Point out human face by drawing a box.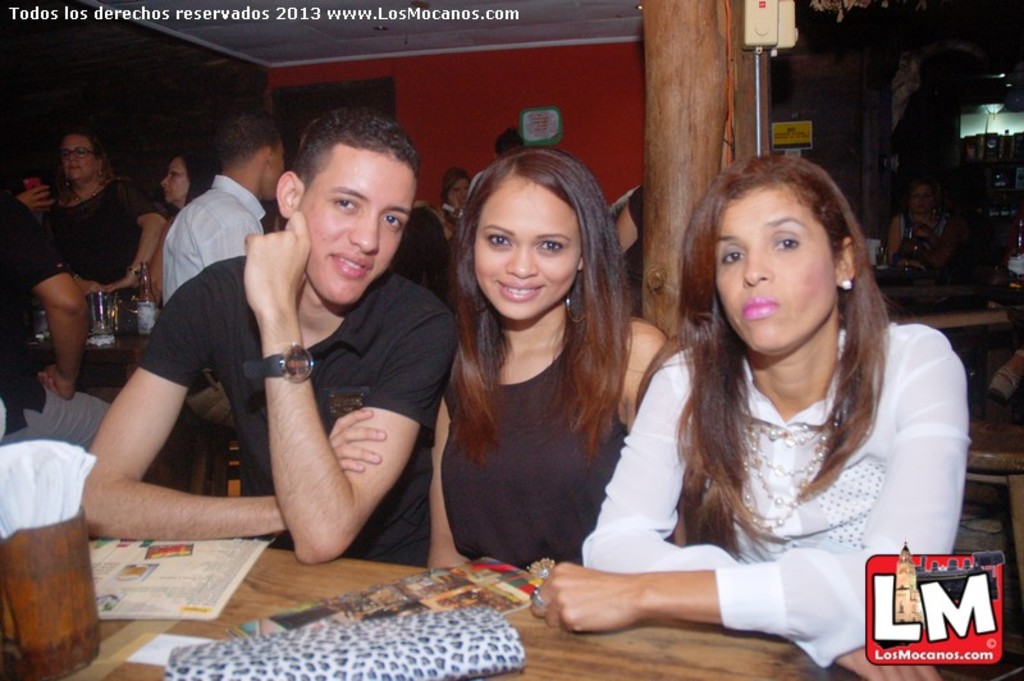
479:170:581:324.
